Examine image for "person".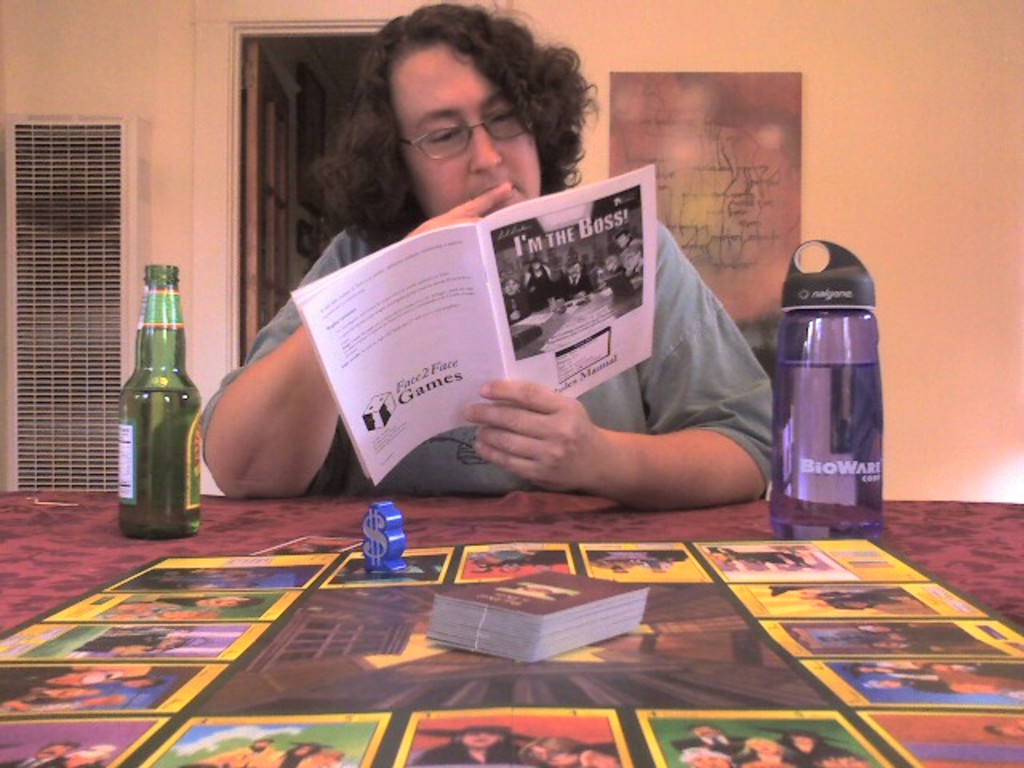
Examination result: 744:733:802:766.
